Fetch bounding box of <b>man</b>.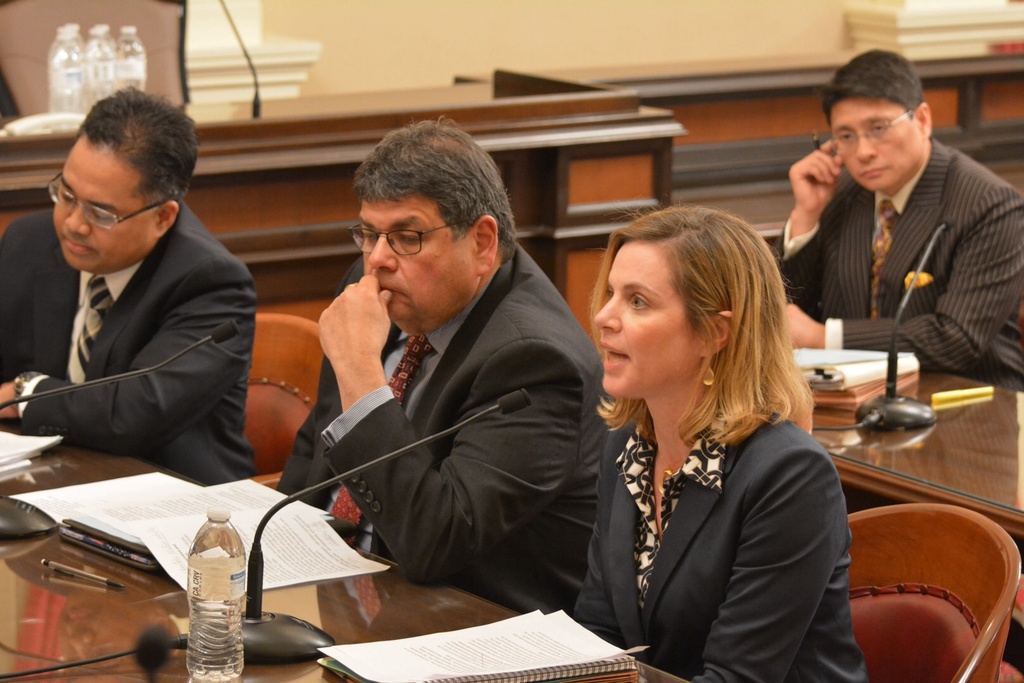
Bbox: detection(766, 47, 1023, 390).
